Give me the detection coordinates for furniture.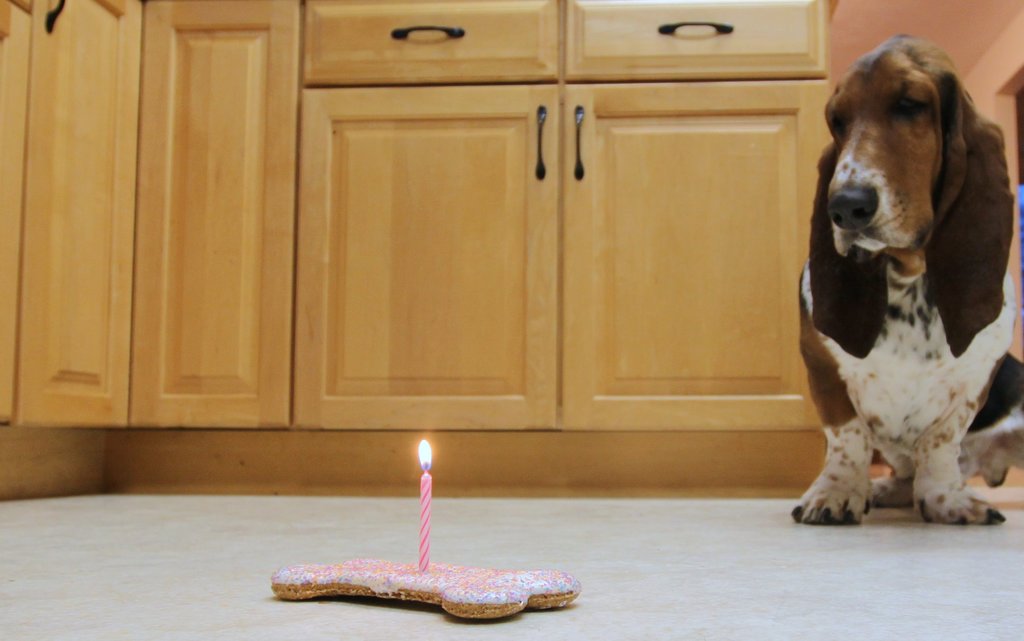
0,0,831,432.
